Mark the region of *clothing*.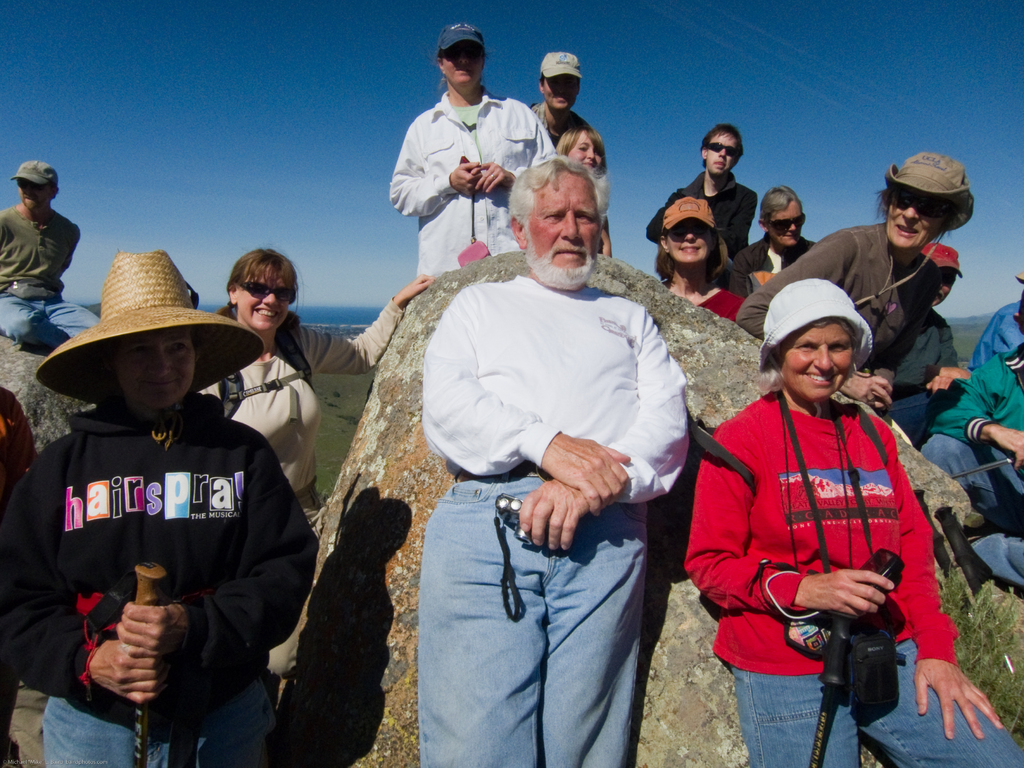
Region: 0:202:102:344.
